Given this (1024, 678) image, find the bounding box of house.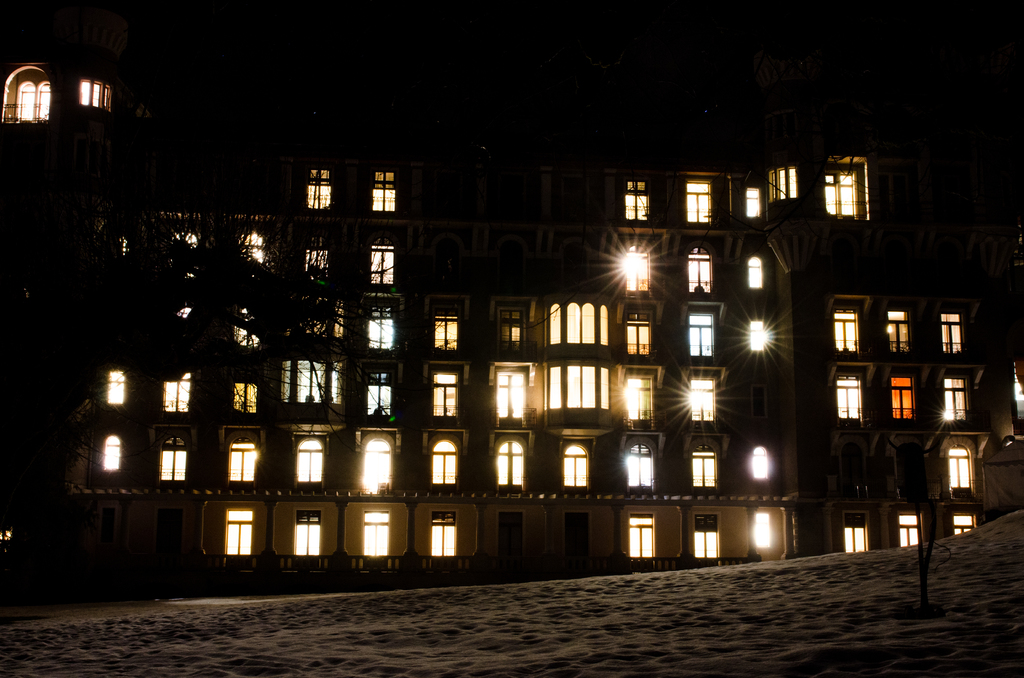
locate(0, 0, 1023, 602).
